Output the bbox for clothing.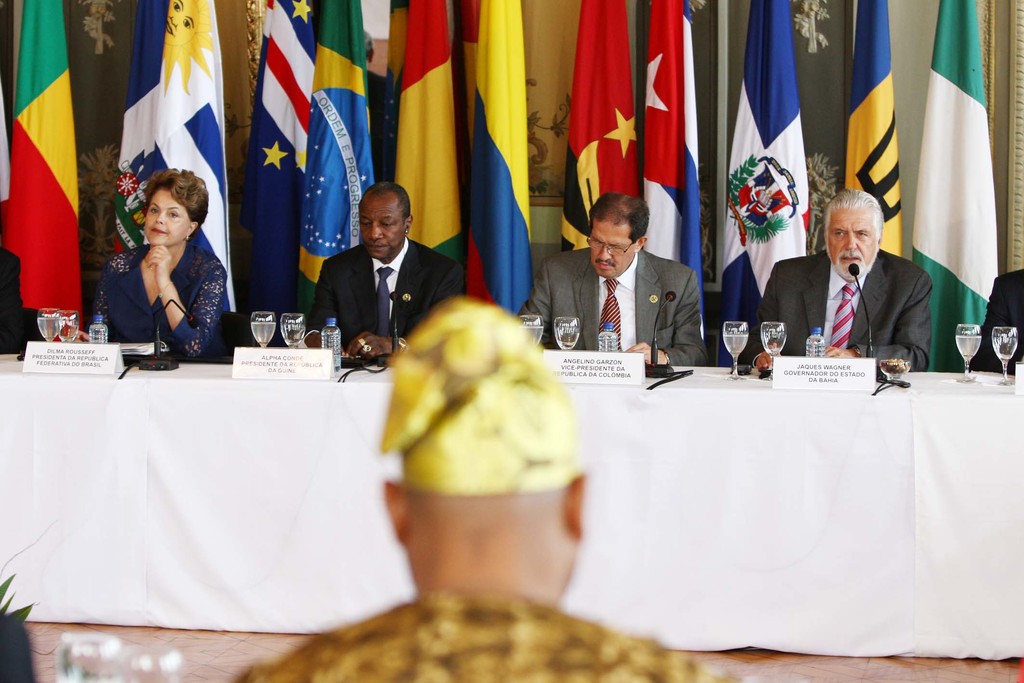
locate(94, 236, 228, 361).
